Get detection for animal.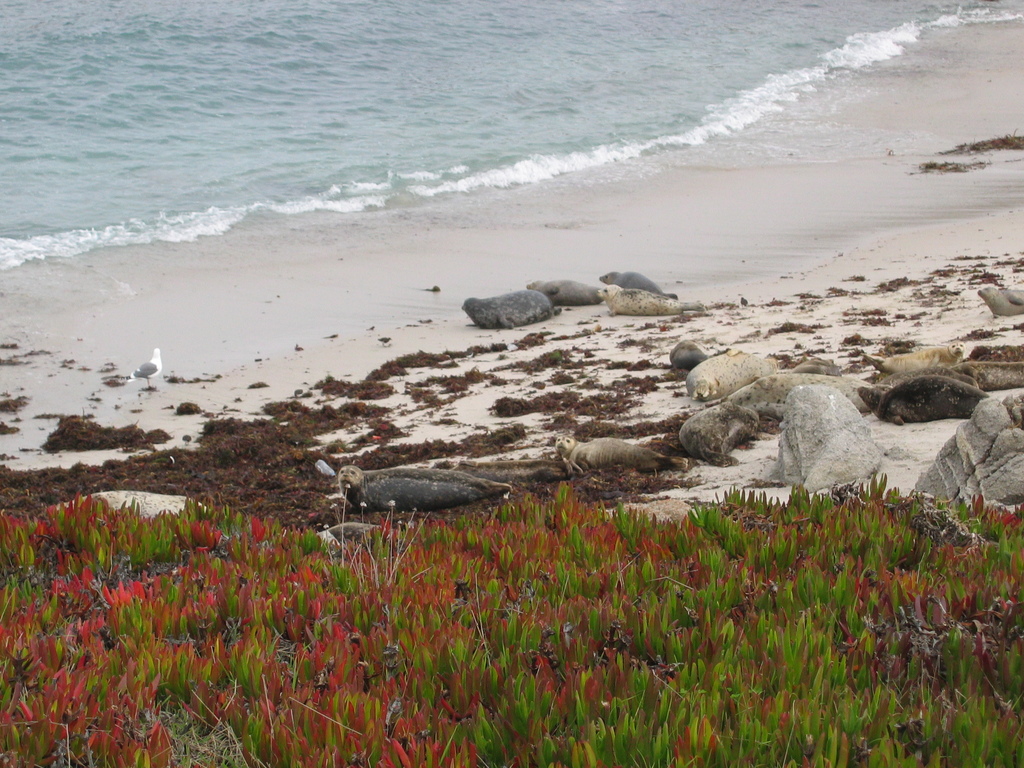
Detection: crop(596, 290, 710, 315).
